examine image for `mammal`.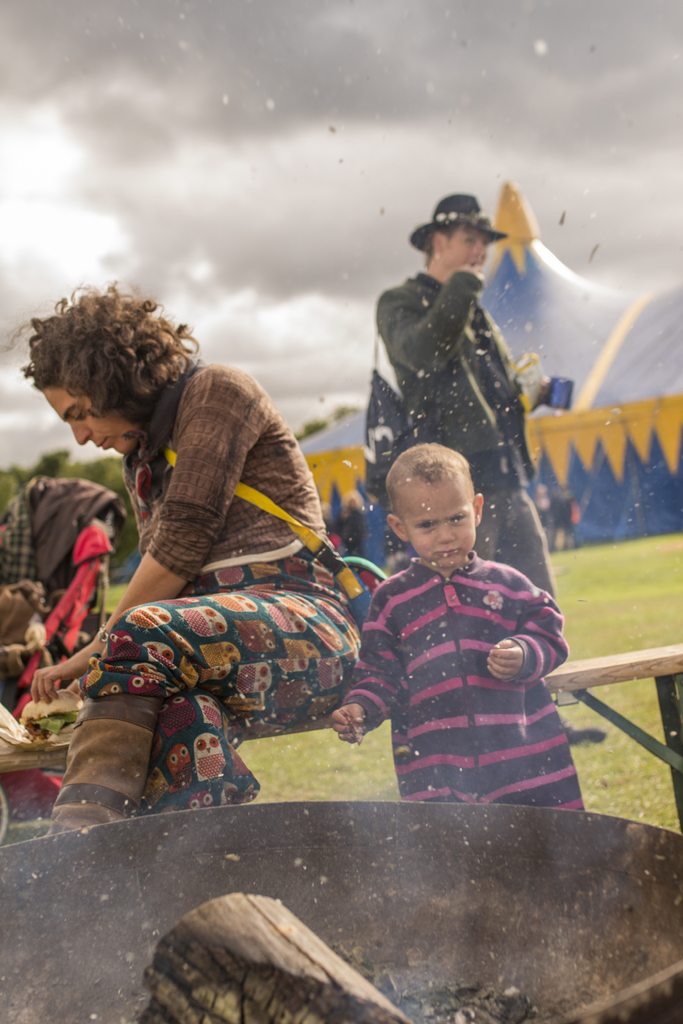
Examination result: BBox(0, 582, 44, 694).
